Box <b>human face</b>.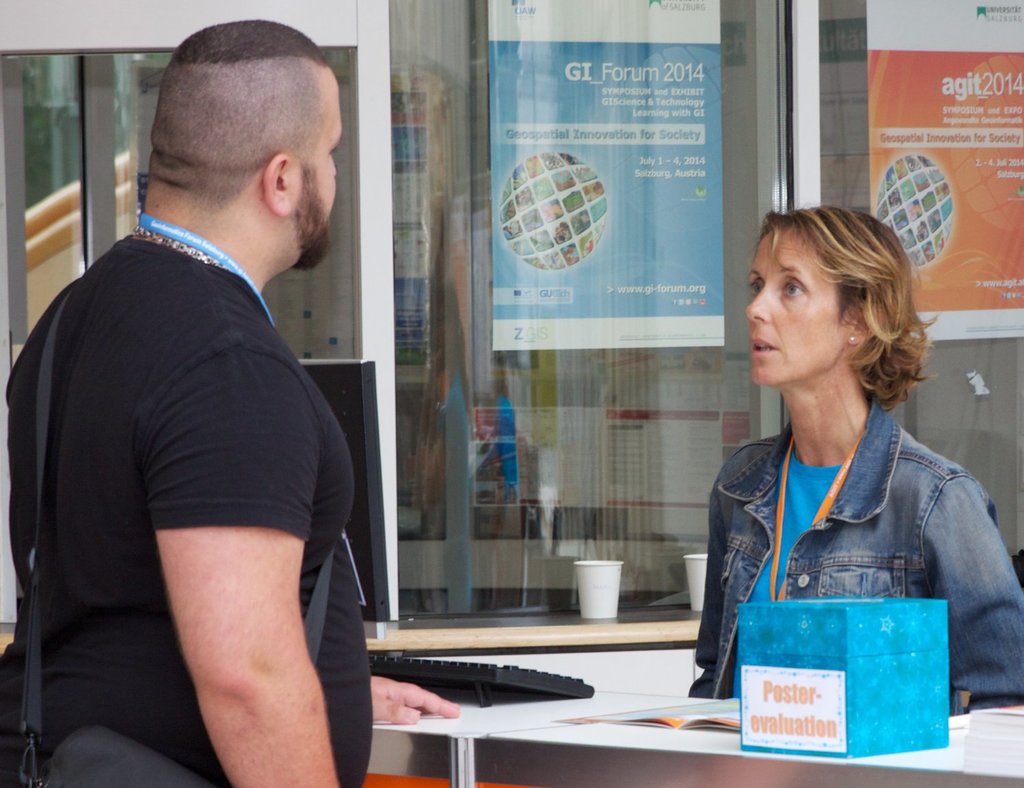
745, 220, 847, 385.
